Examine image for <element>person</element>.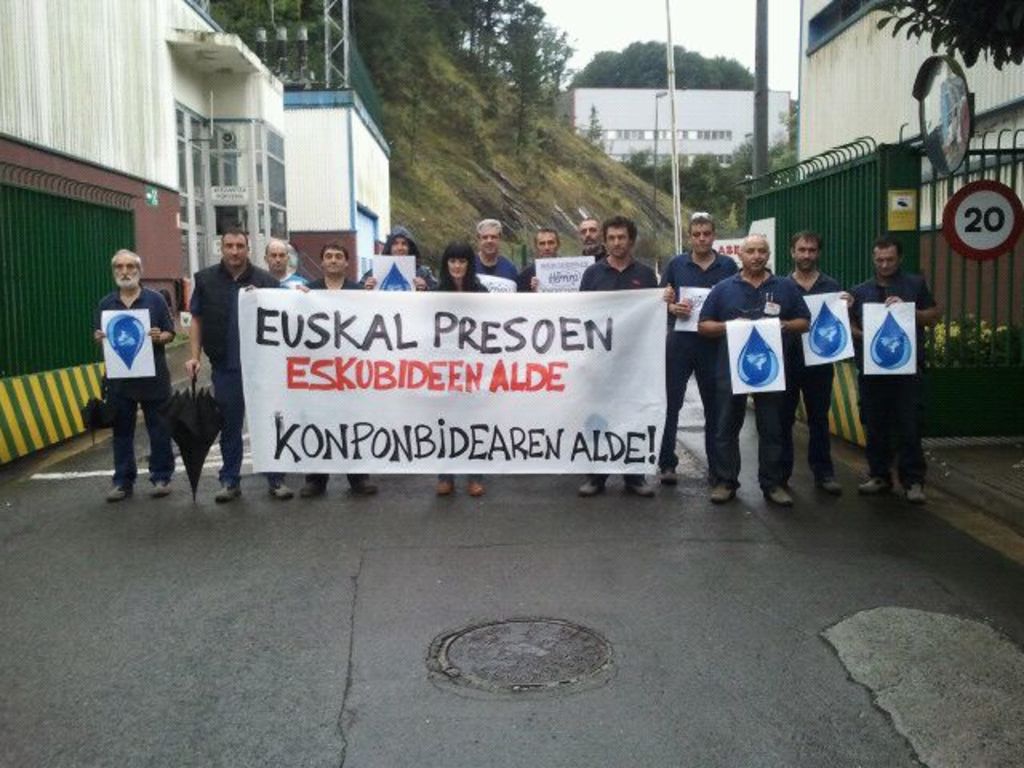
Examination result: 434, 240, 491, 498.
